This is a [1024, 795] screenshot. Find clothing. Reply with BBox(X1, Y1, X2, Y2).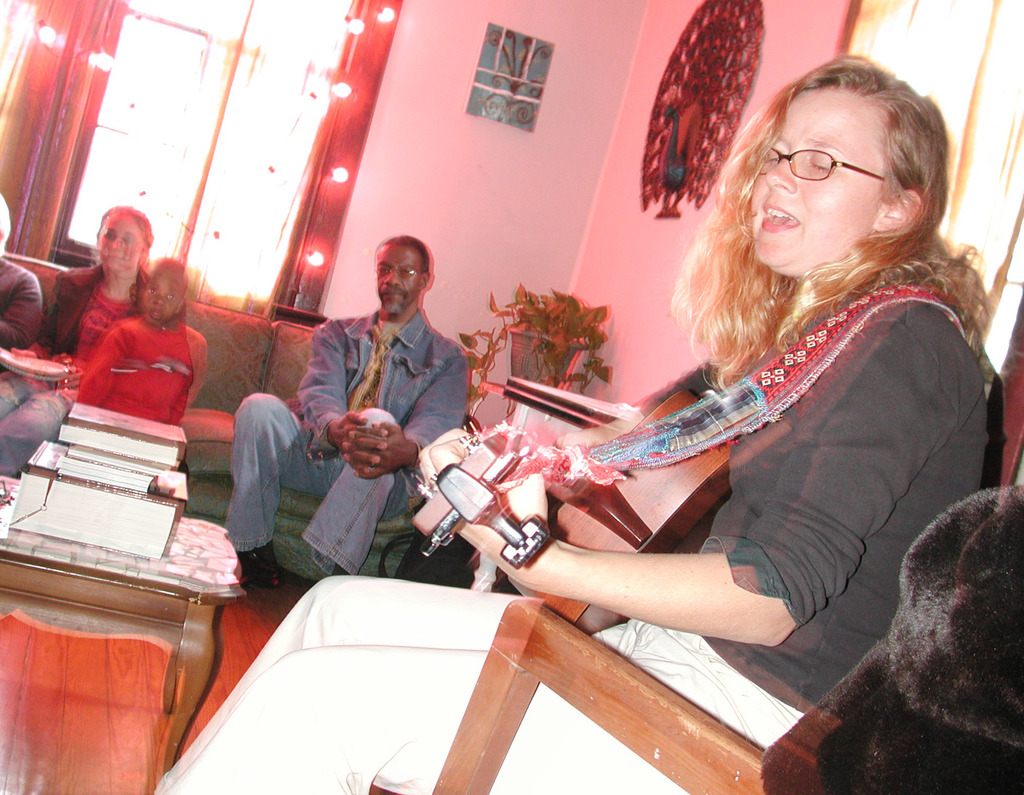
BBox(0, 258, 40, 356).
